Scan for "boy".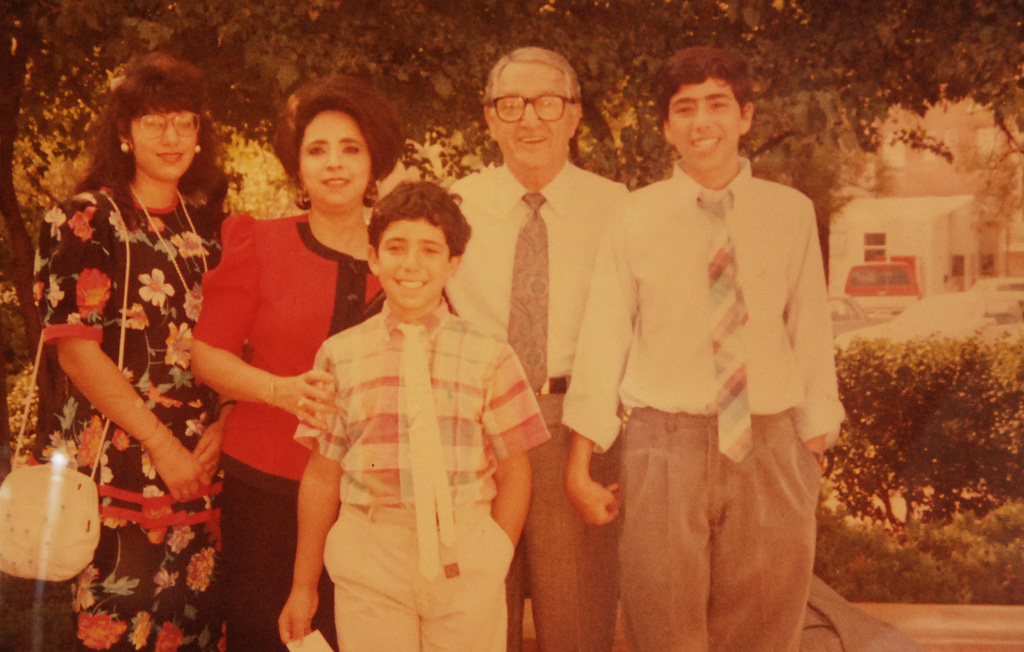
Scan result: [x1=562, y1=47, x2=848, y2=648].
